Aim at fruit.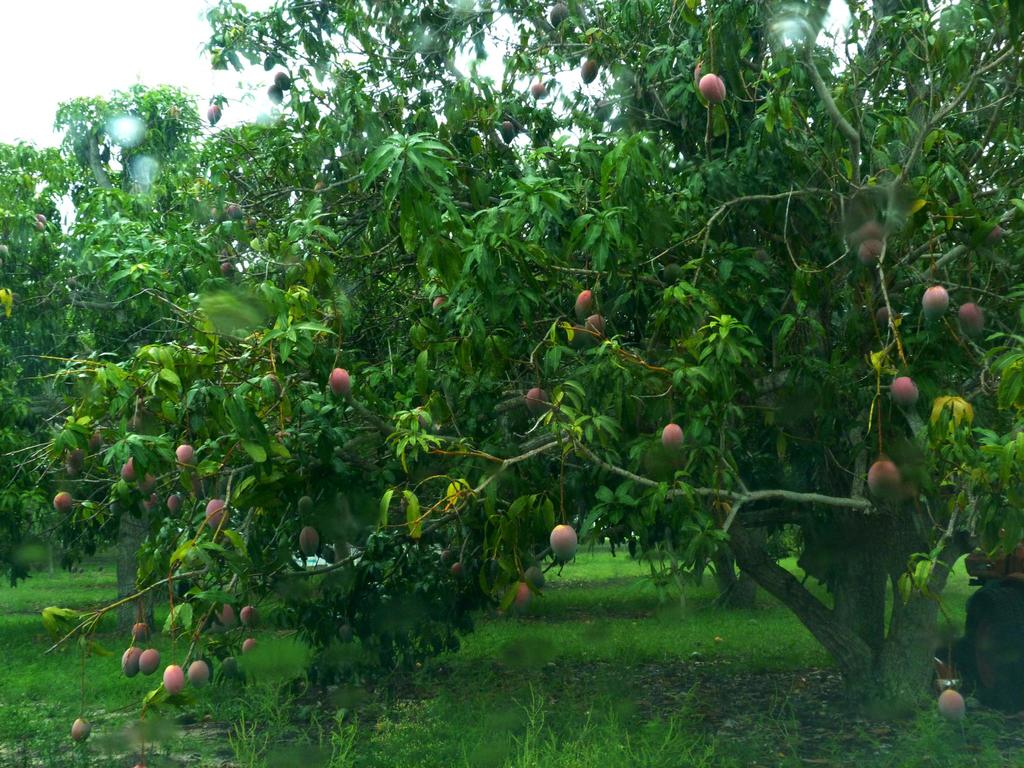
Aimed at (319,543,333,561).
